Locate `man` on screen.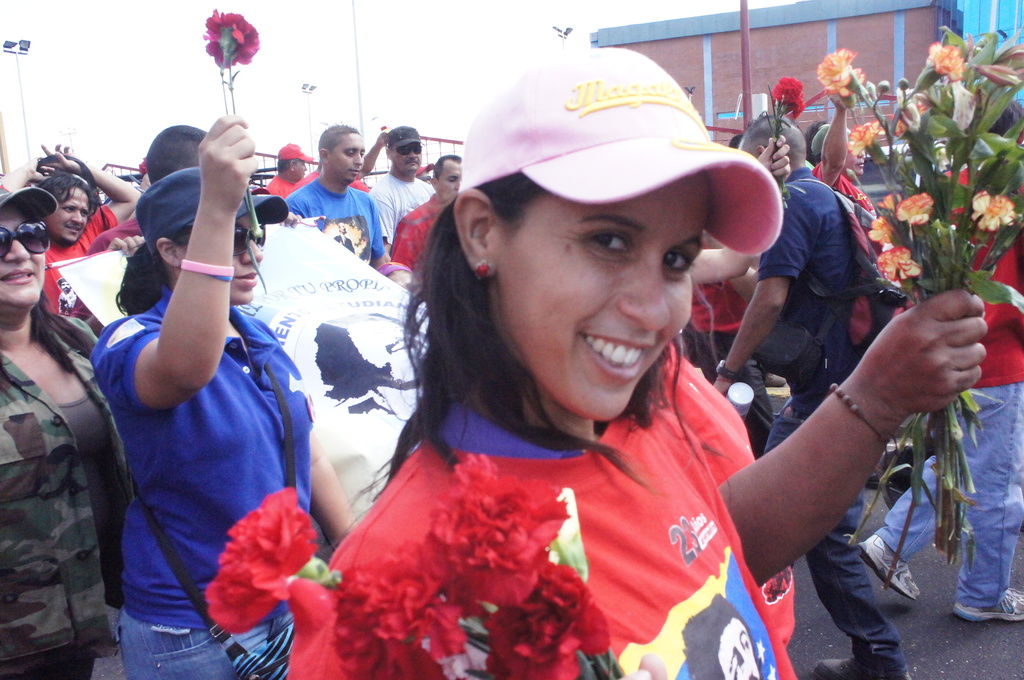
On screen at (0,139,143,316).
